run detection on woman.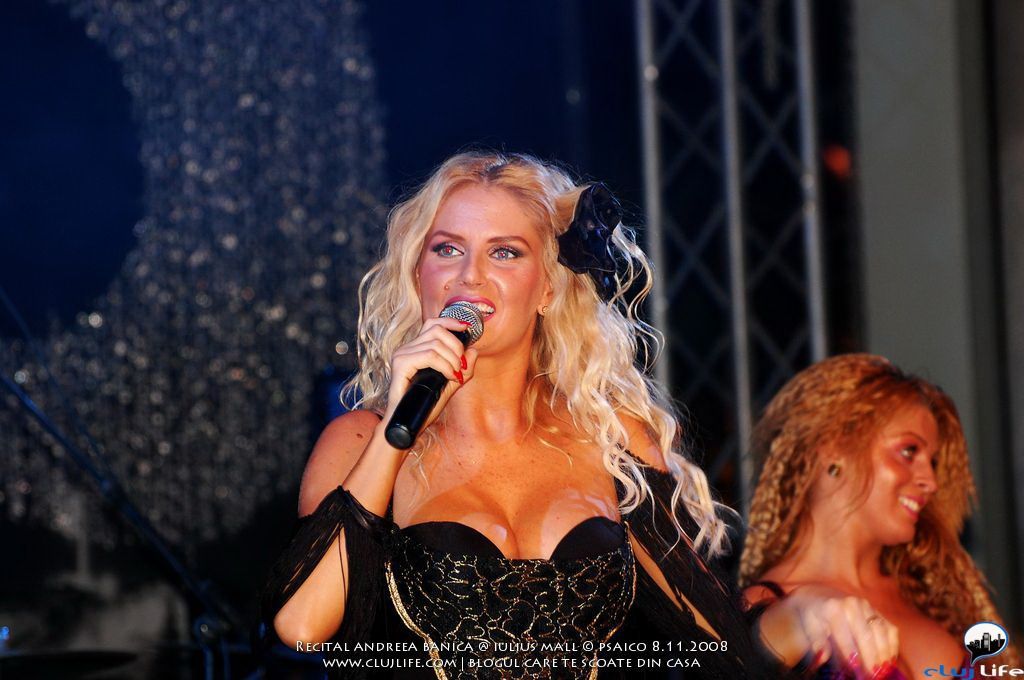
Result: box=[735, 350, 1023, 679].
